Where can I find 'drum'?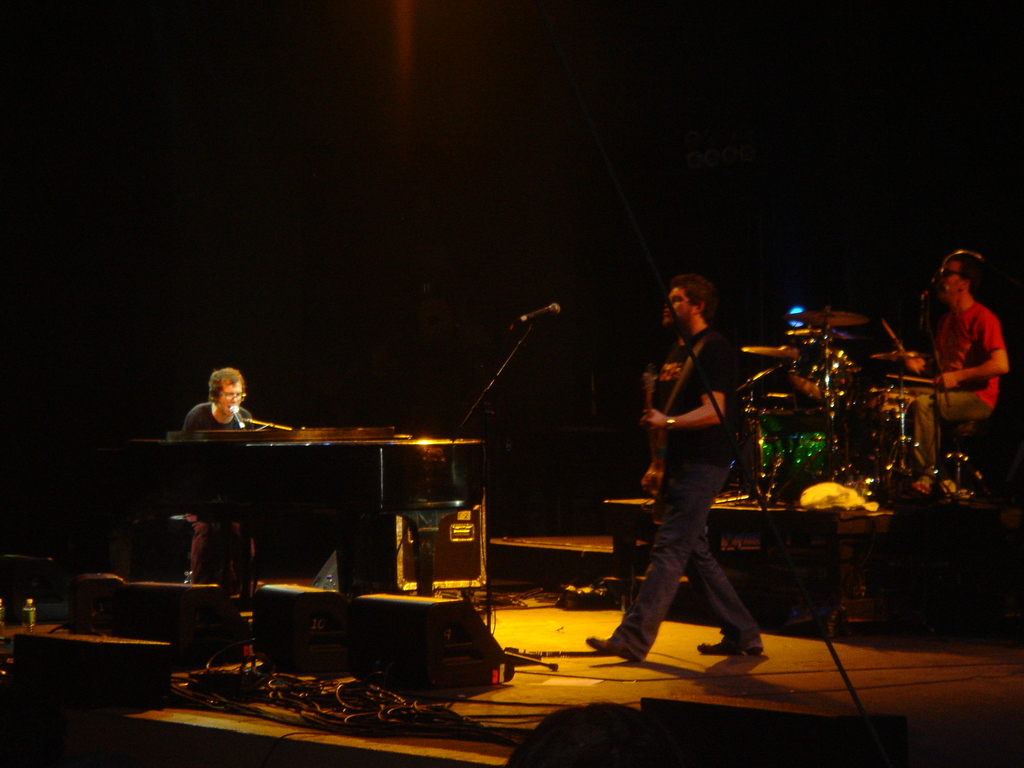
You can find it at 861:349:945:407.
